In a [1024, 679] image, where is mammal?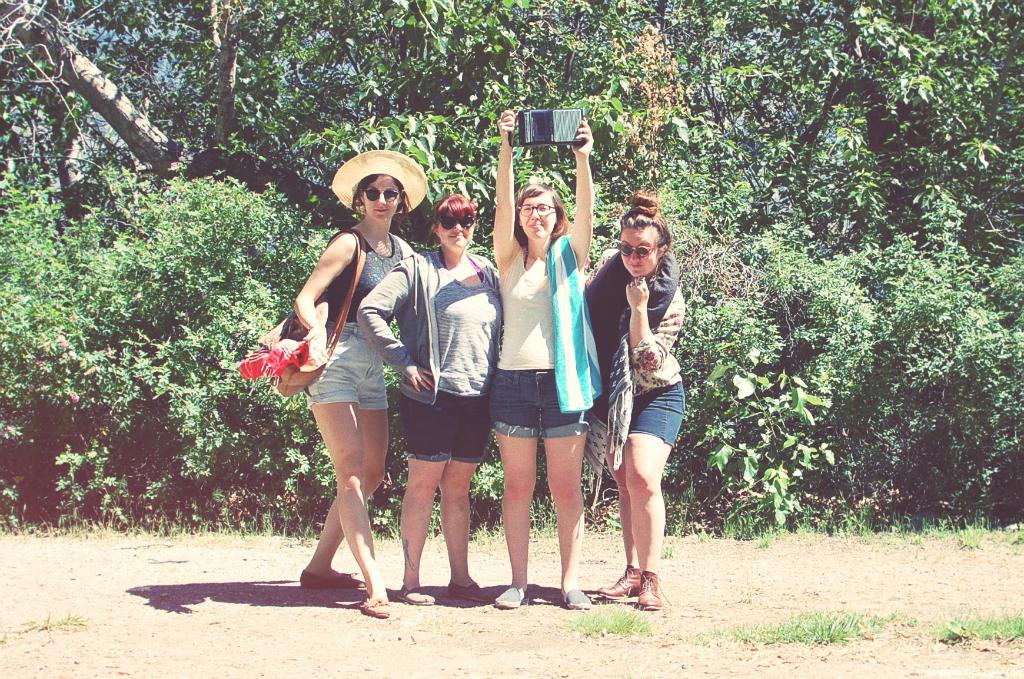
289,172,414,622.
